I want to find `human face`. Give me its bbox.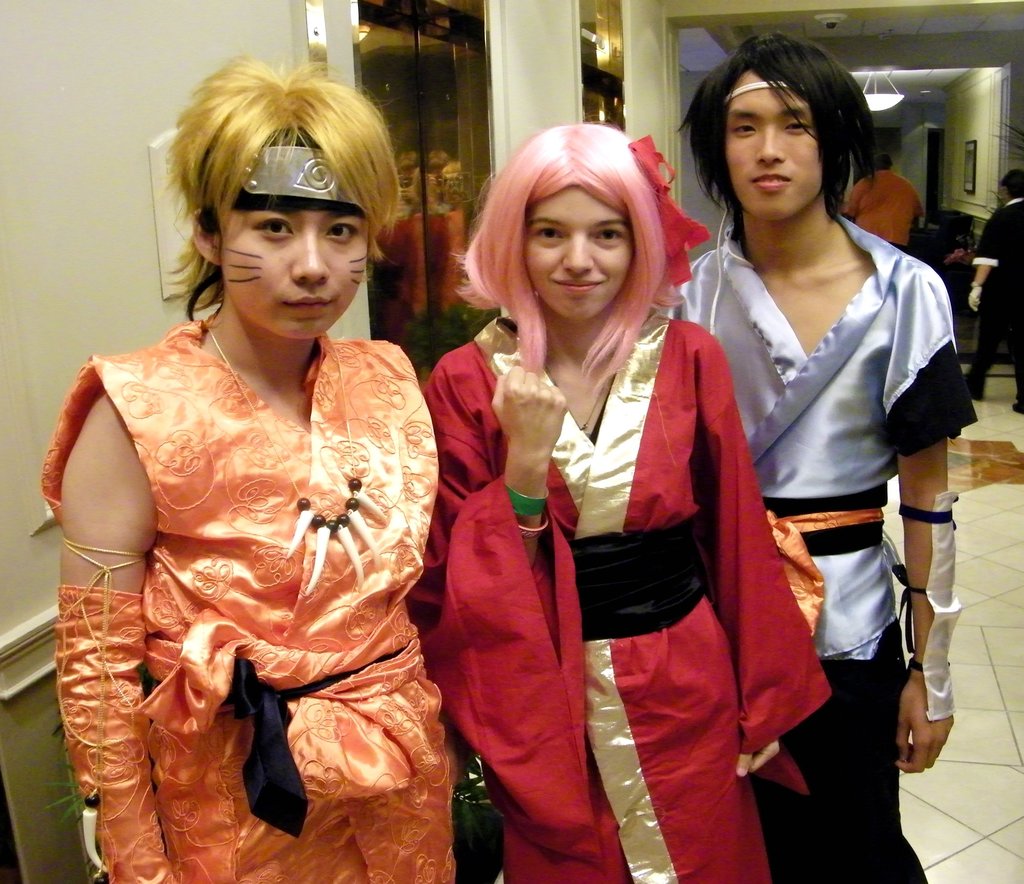
x1=524 y1=189 x2=636 y2=322.
